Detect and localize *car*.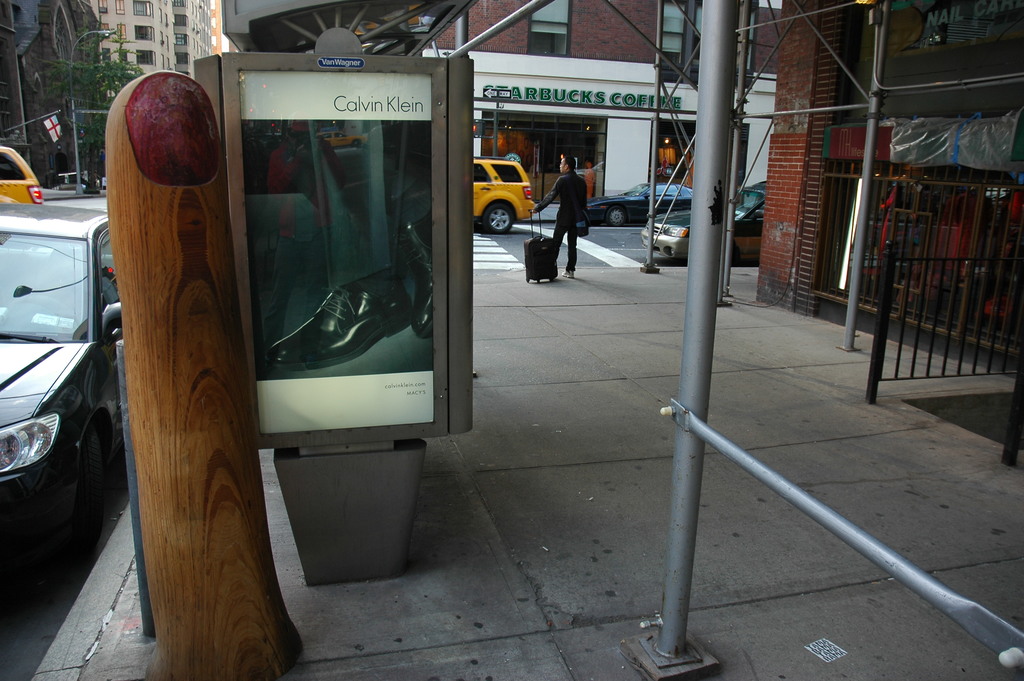
Localized at {"left": 579, "top": 179, "right": 689, "bottom": 225}.
